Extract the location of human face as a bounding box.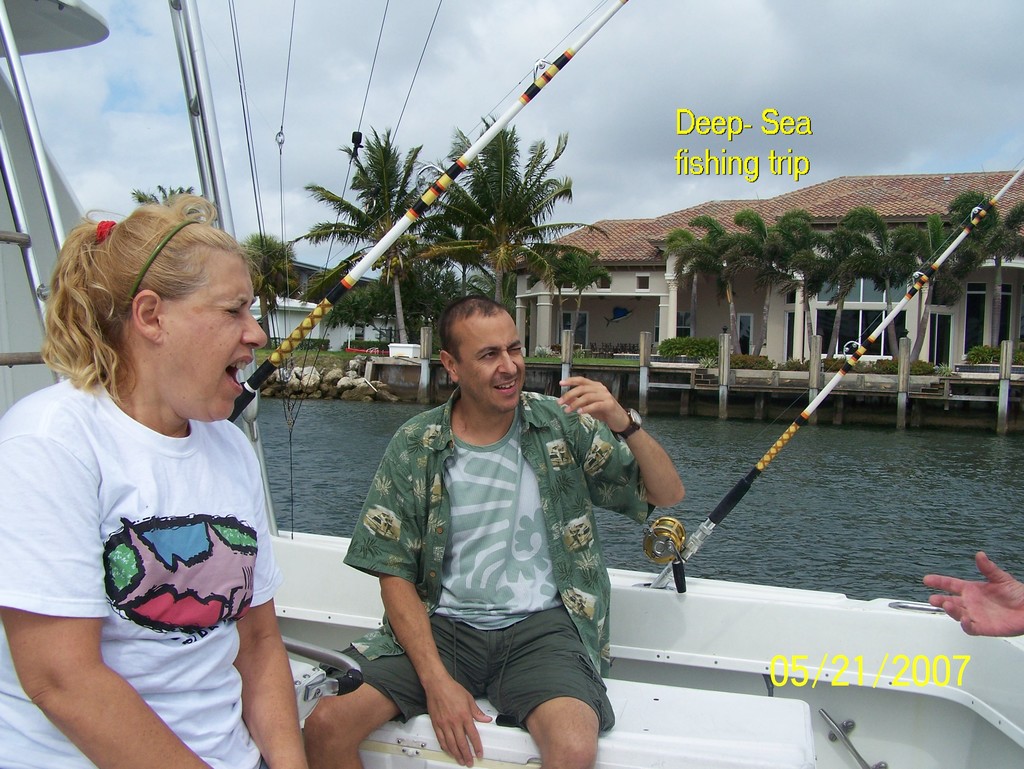
pyautogui.locateOnScreen(460, 310, 526, 411).
